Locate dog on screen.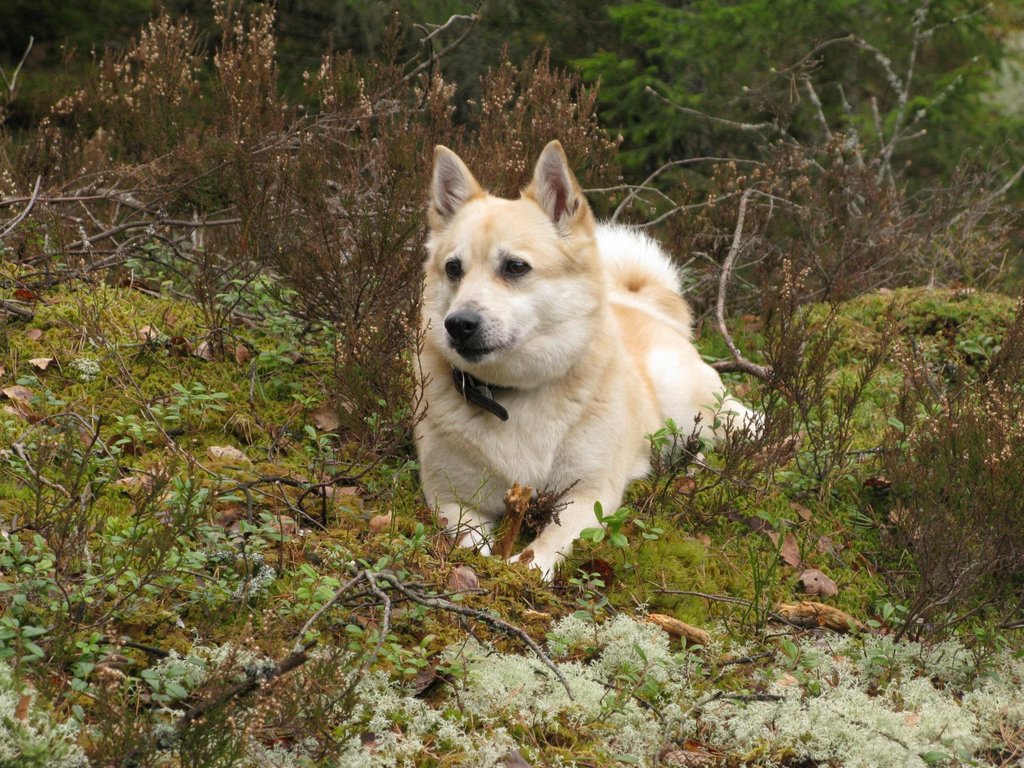
On screen at x1=409 y1=145 x2=772 y2=590.
